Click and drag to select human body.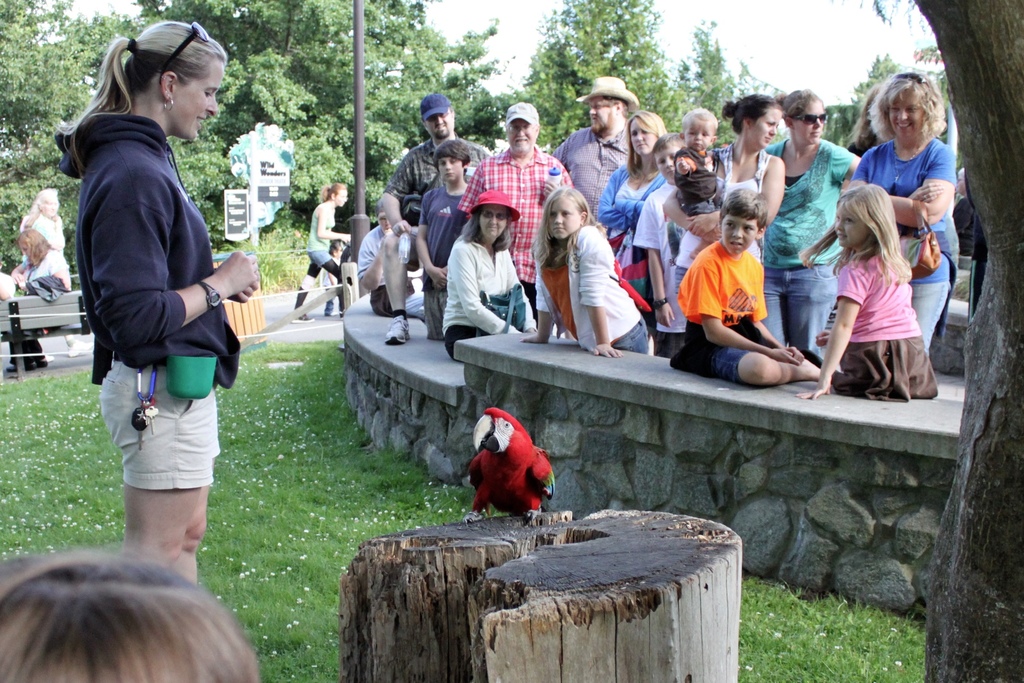
Selection: (left=685, top=167, right=802, bottom=400).
